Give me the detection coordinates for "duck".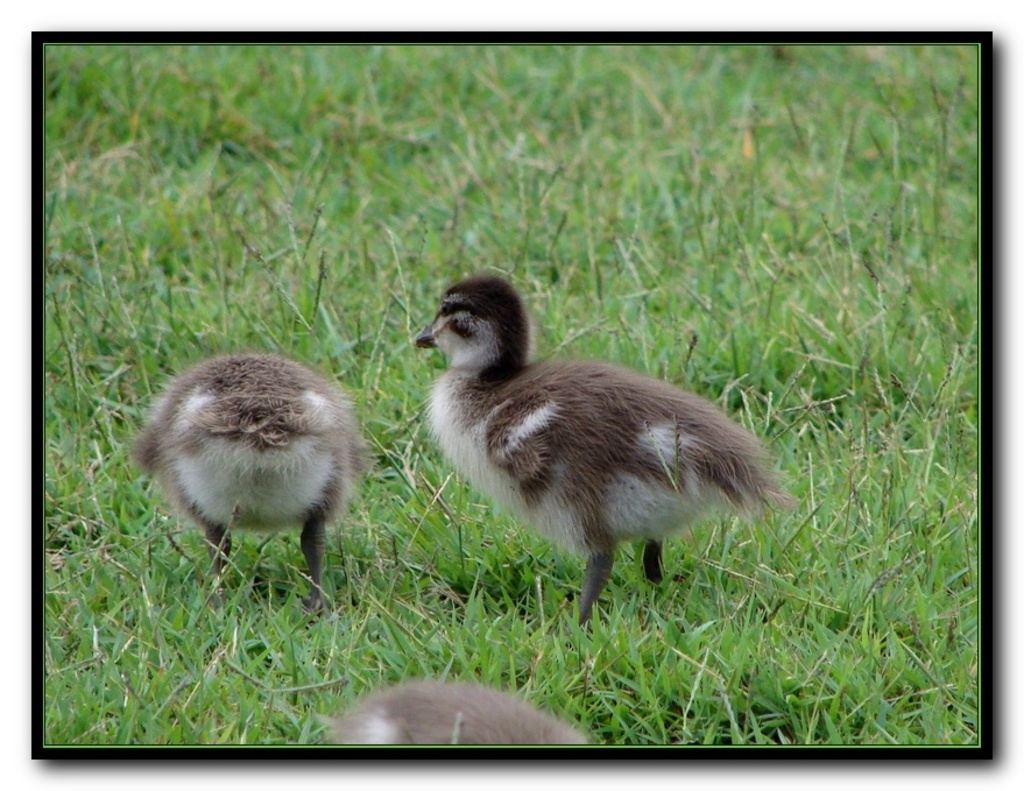
box=[122, 354, 368, 629].
